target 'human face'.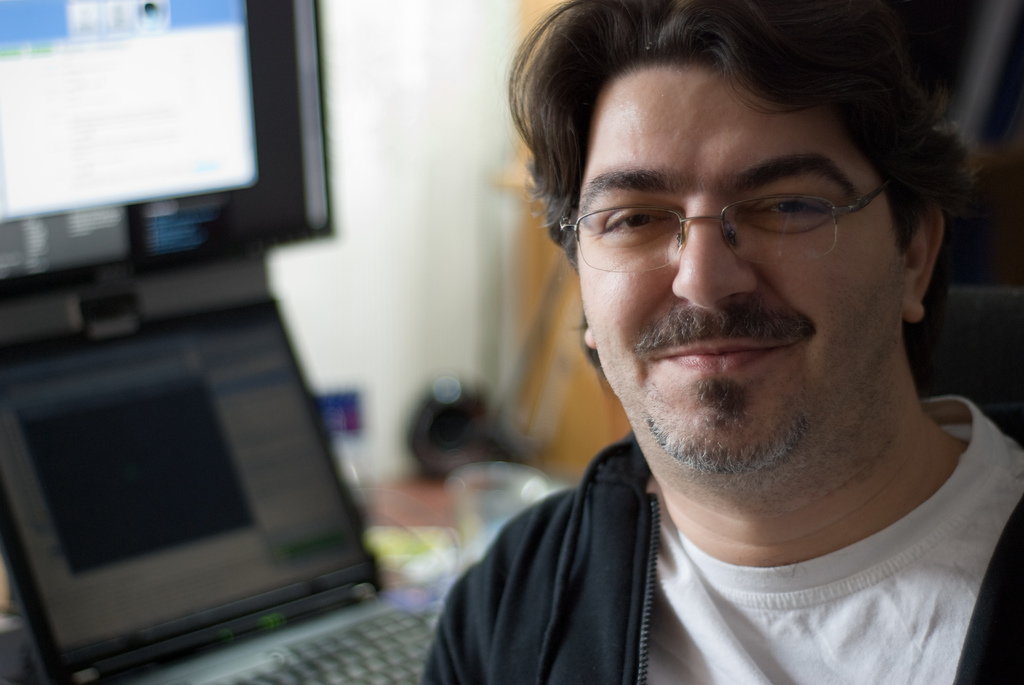
Target region: 582/59/912/473.
